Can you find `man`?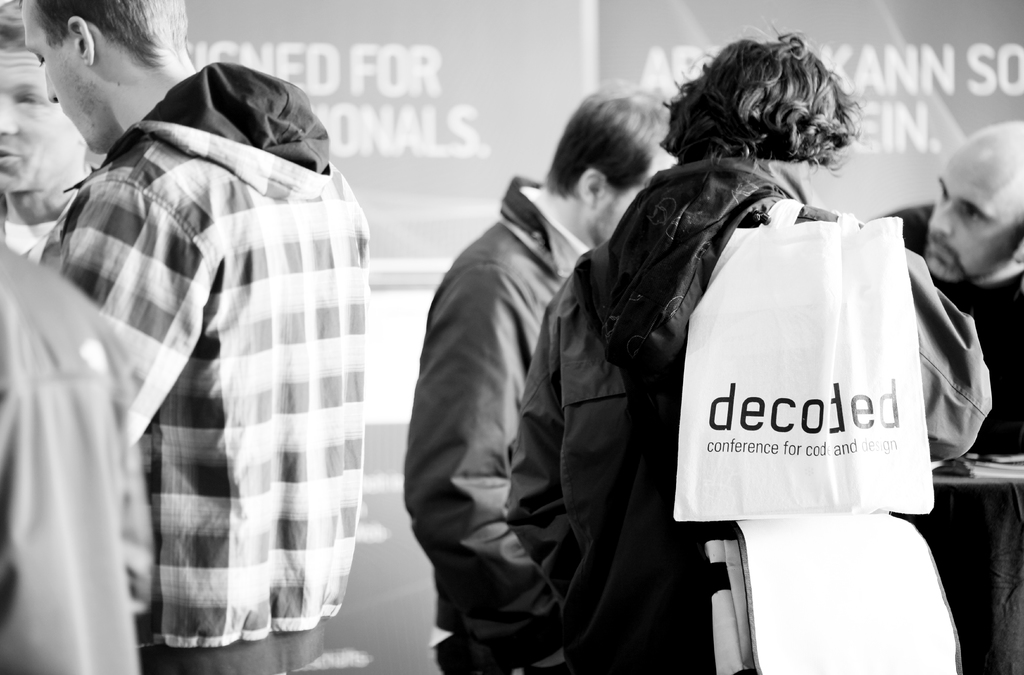
Yes, bounding box: detection(27, 0, 370, 674).
